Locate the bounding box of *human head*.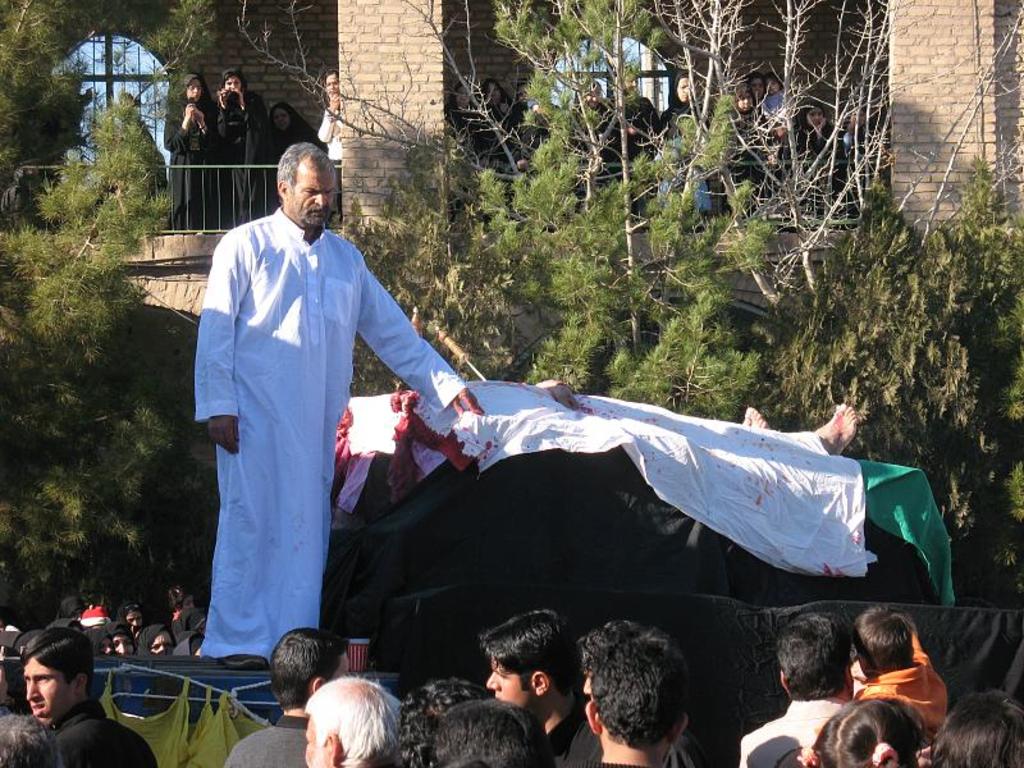
Bounding box: 302 678 404 767.
